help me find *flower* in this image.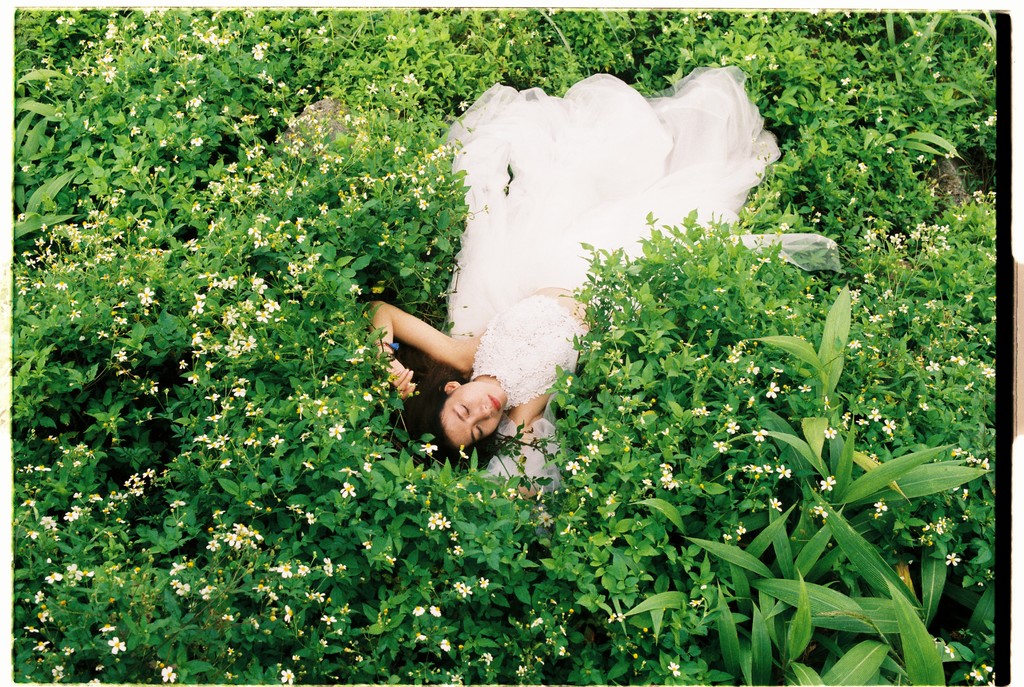
Found it: bbox=[86, 236, 100, 240].
